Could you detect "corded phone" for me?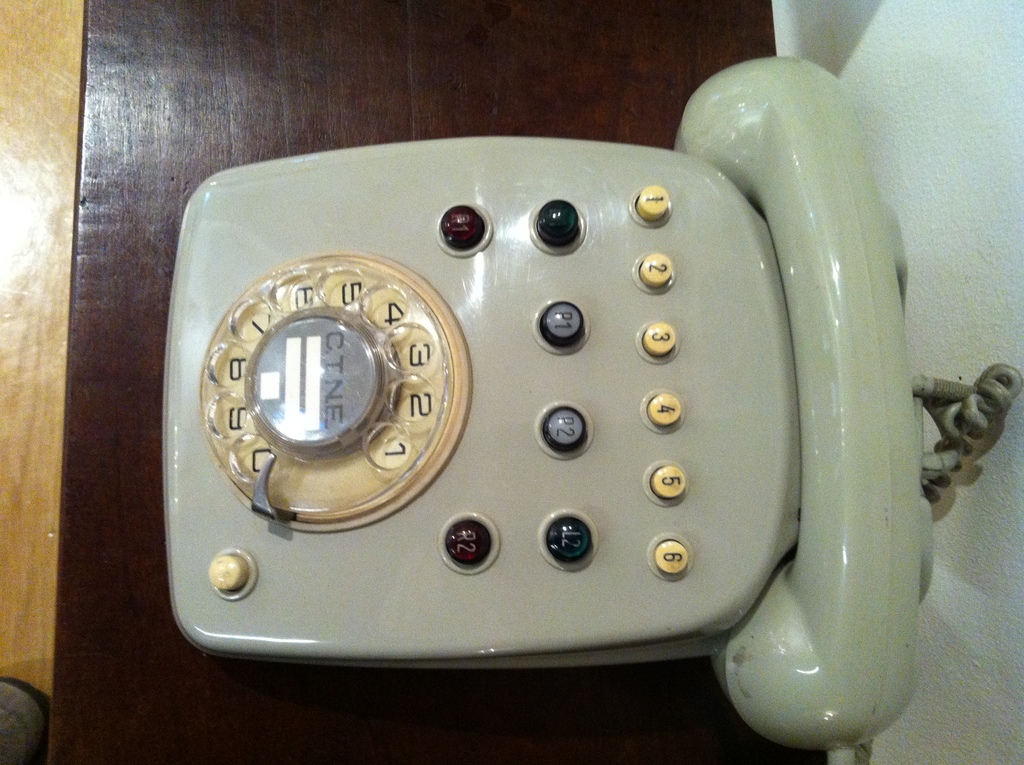
Detection result: rect(156, 53, 1020, 756).
